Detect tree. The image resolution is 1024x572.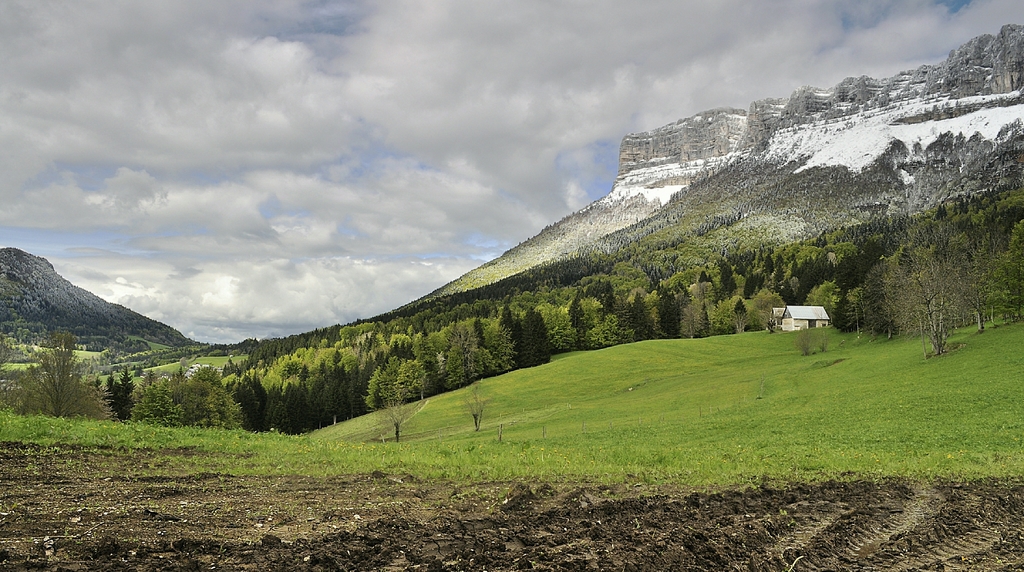
{"x1": 771, "y1": 241, "x2": 820, "y2": 319}.
